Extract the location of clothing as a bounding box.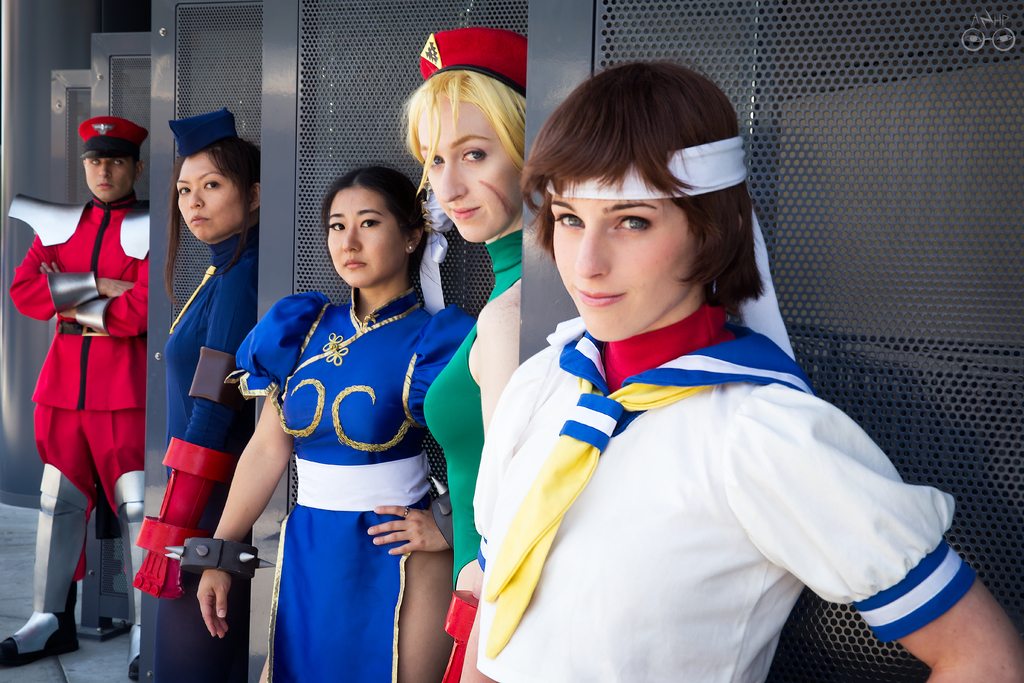
{"left": 470, "top": 304, "right": 980, "bottom": 682}.
